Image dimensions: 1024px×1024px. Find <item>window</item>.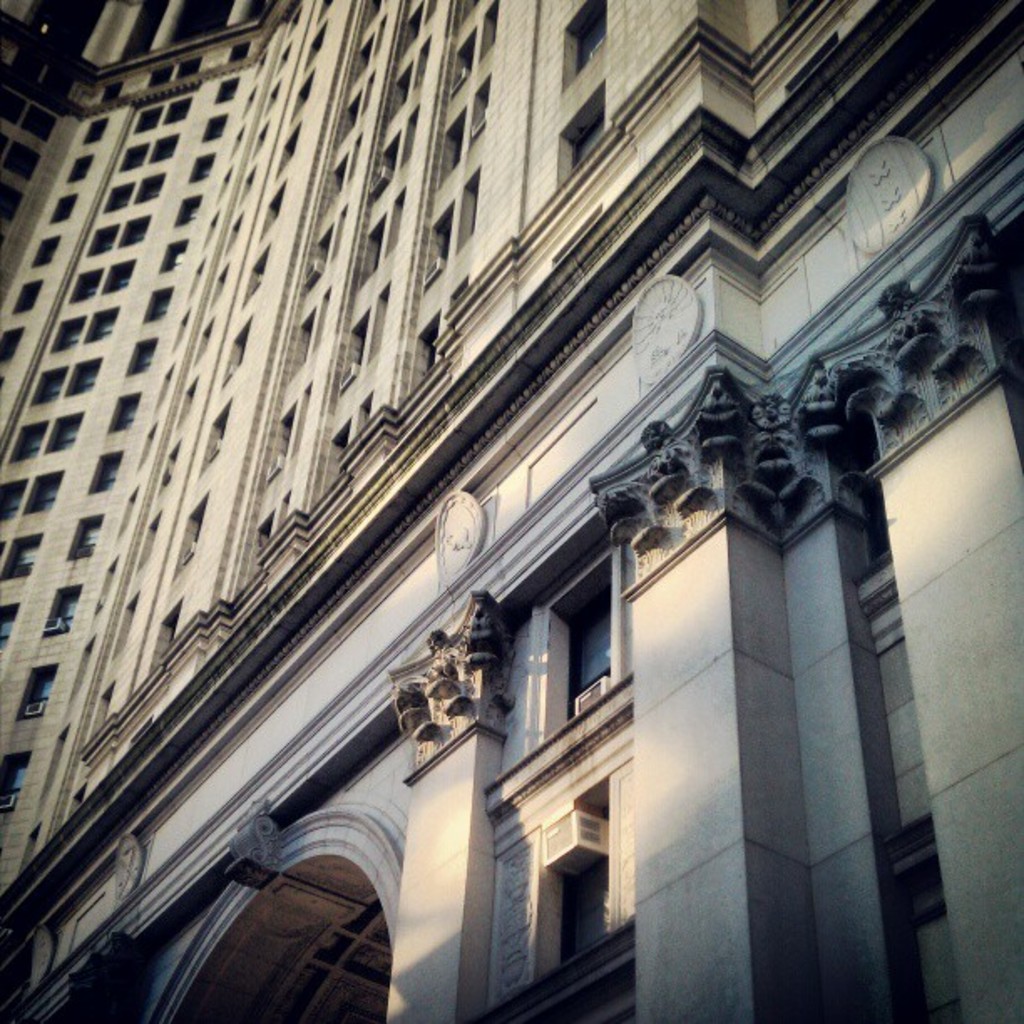
bbox=[448, 27, 480, 94].
